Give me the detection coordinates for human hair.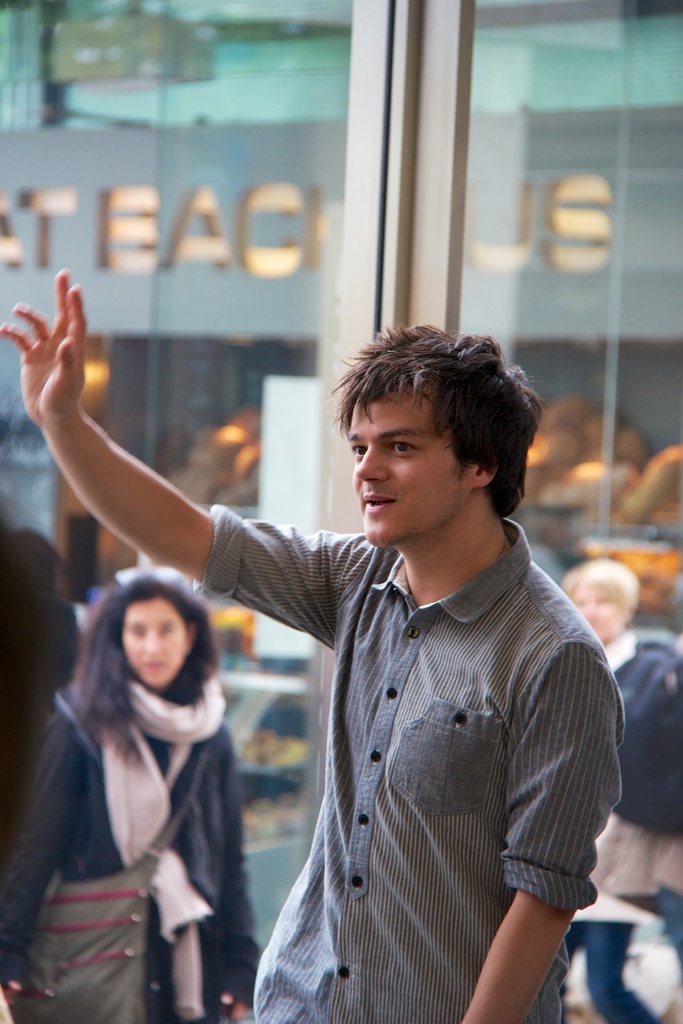
554,555,646,604.
